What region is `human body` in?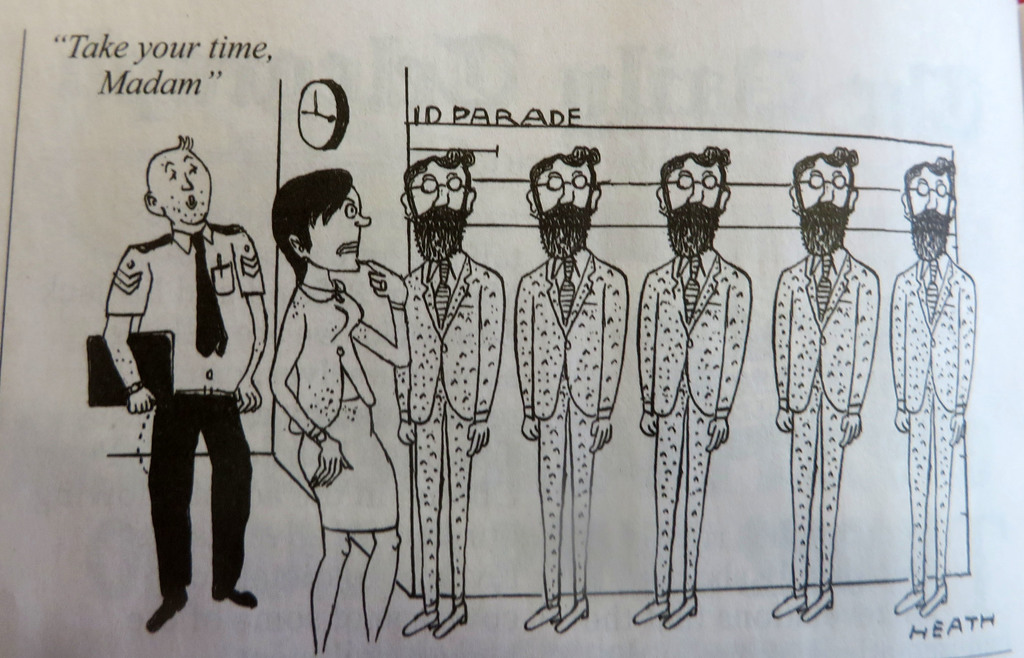
BBox(394, 154, 502, 635).
